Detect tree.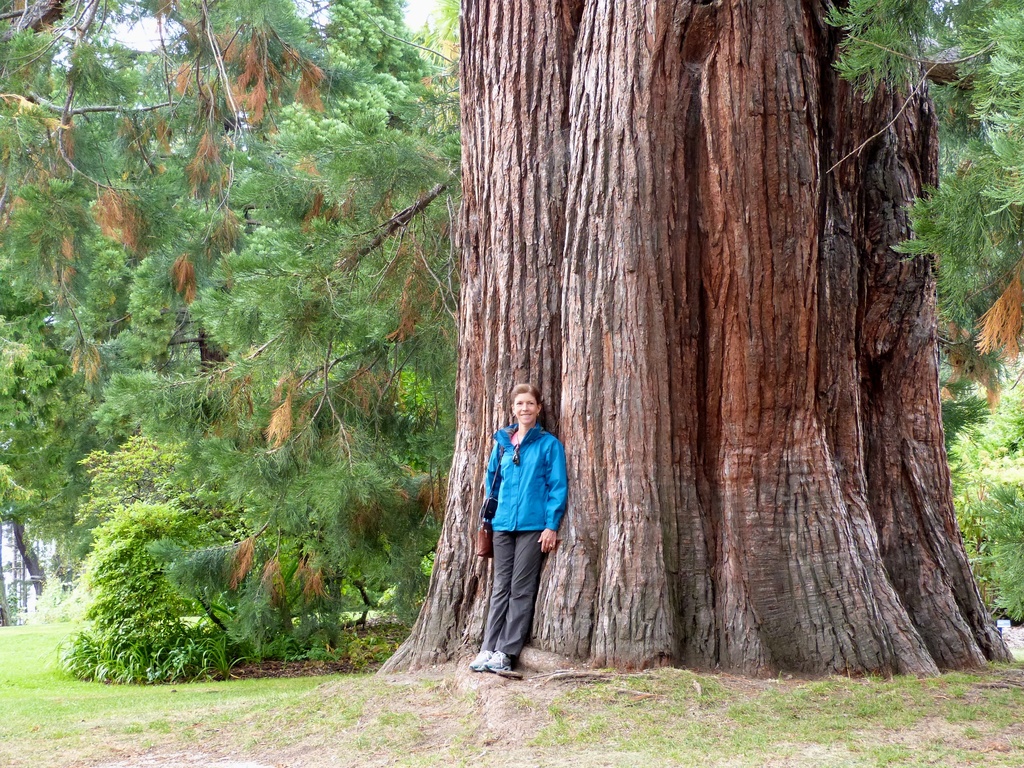
Detected at {"left": 353, "top": 0, "right": 1015, "bottom": 679}.
